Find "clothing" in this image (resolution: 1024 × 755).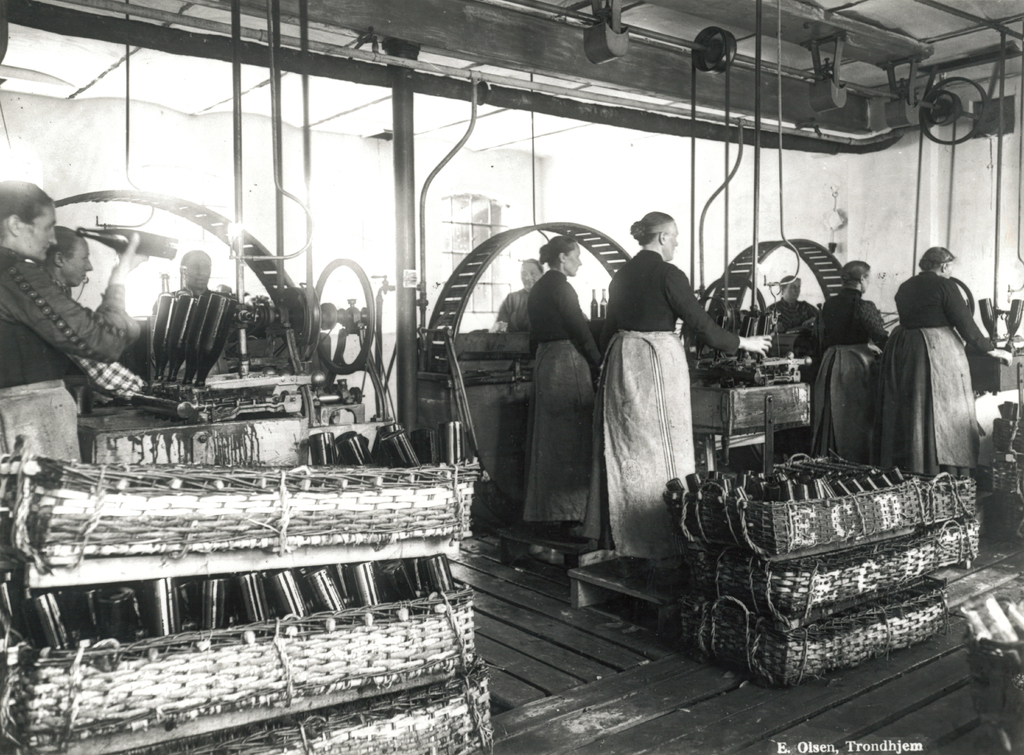
bbox(524, 265, 601, 524).
